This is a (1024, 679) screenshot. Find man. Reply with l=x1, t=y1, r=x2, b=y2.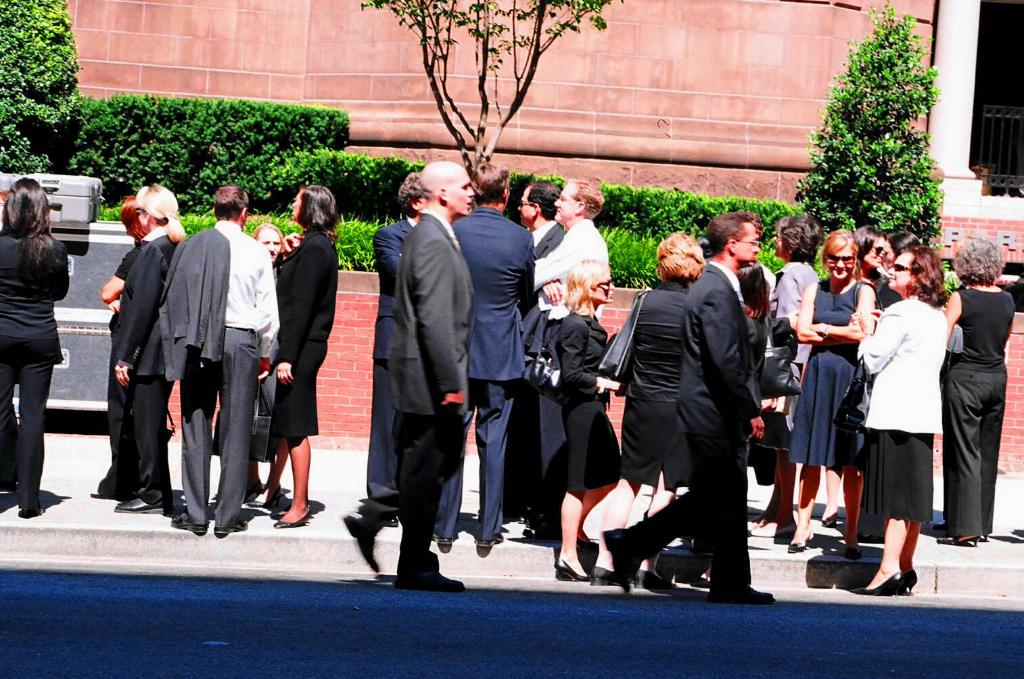
l=515, t=178, r=562, b=518.
